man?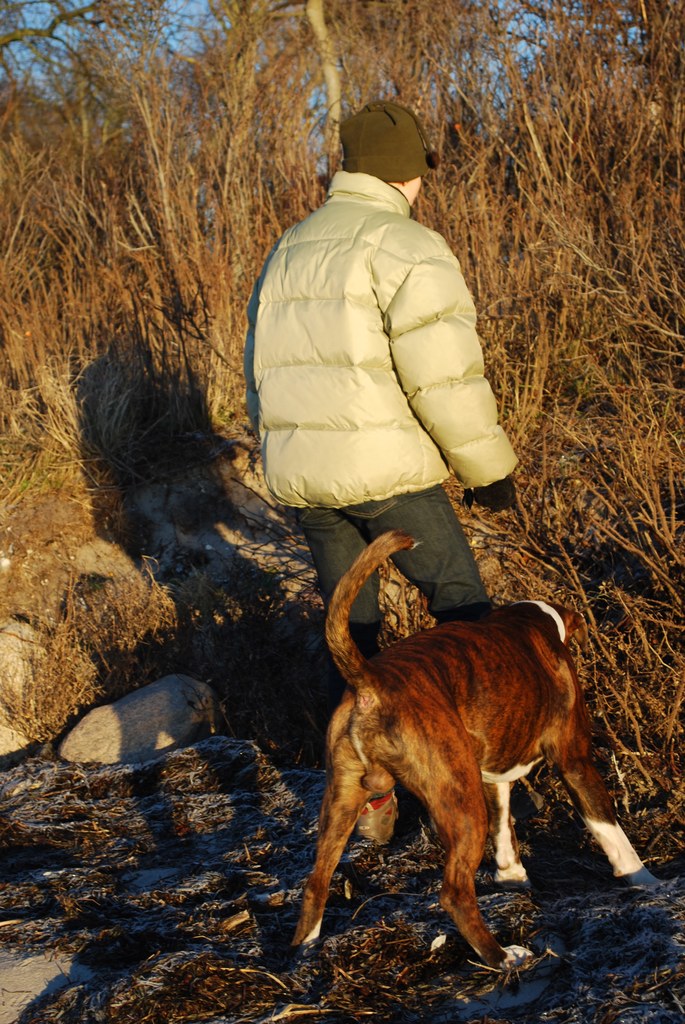
Rect(235, 106, 519, 656)
